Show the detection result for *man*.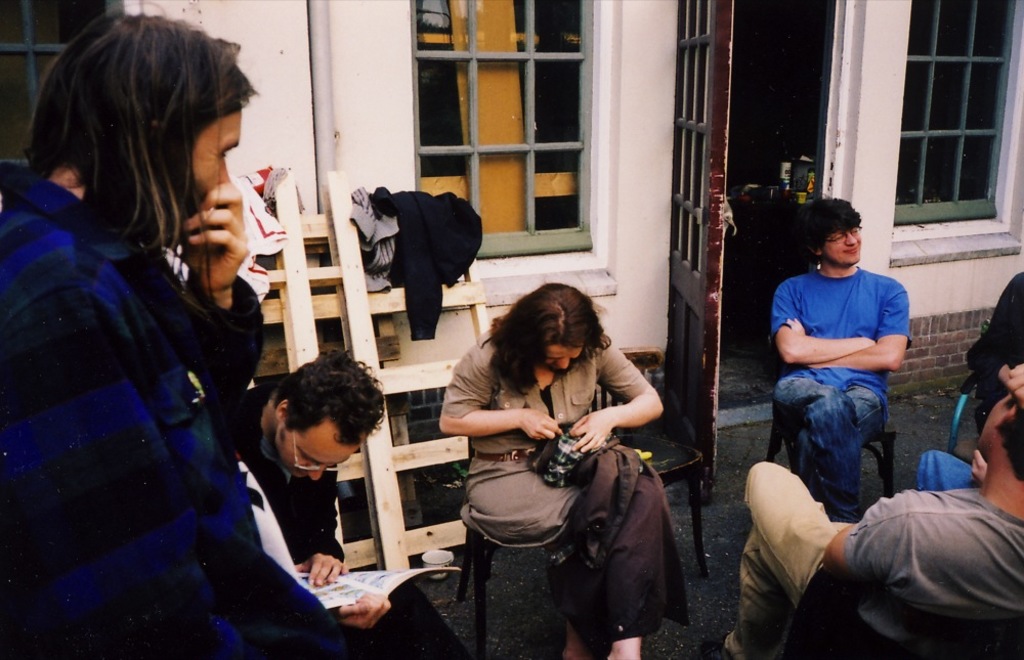
crop(231, 346, 471, 659).
